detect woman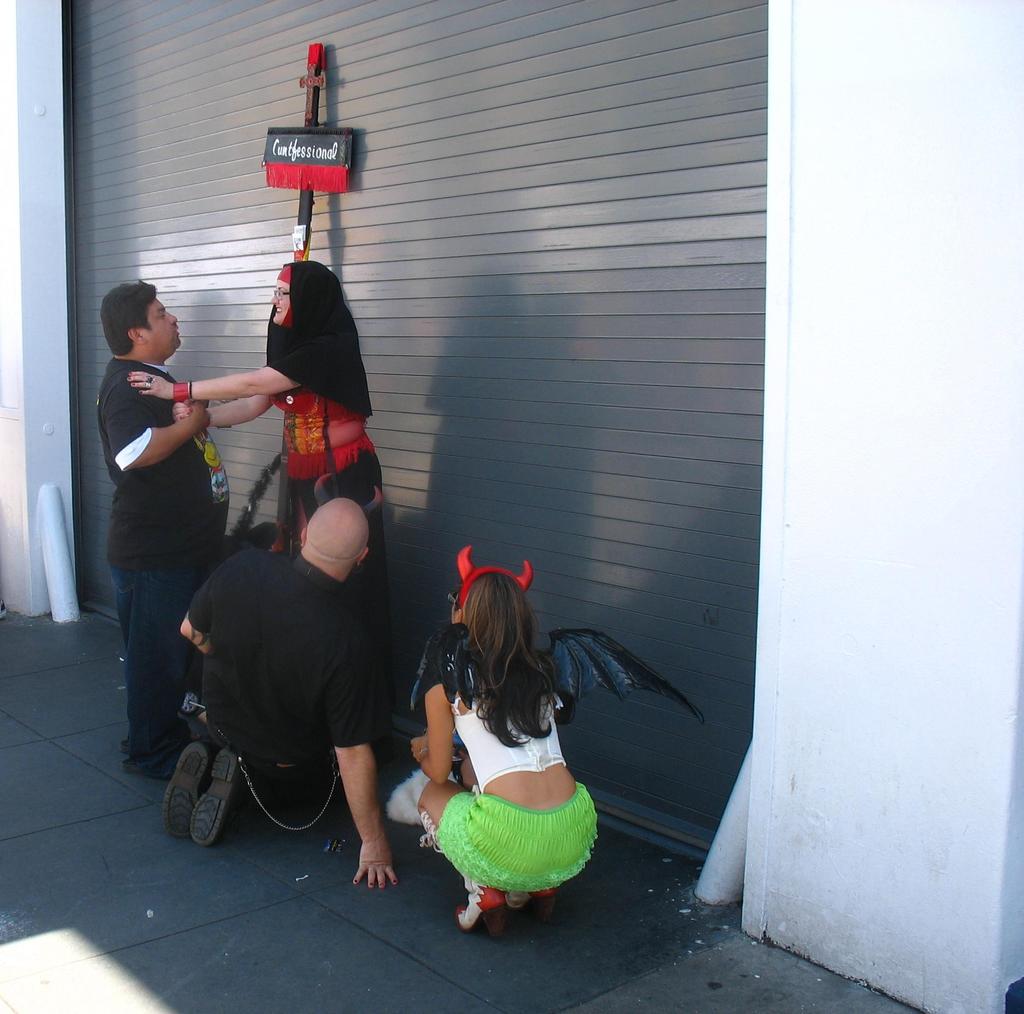
BBox(129, 267, 388, 581)
